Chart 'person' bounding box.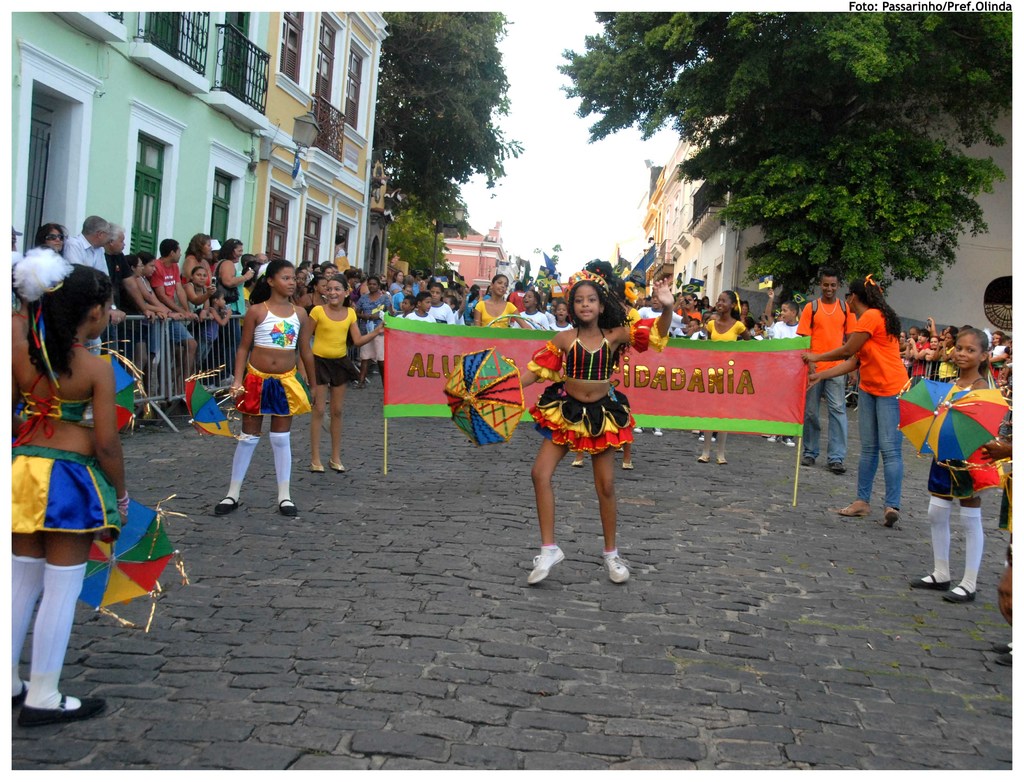
Charted: <region>804, 271, 912, 523</region>.
